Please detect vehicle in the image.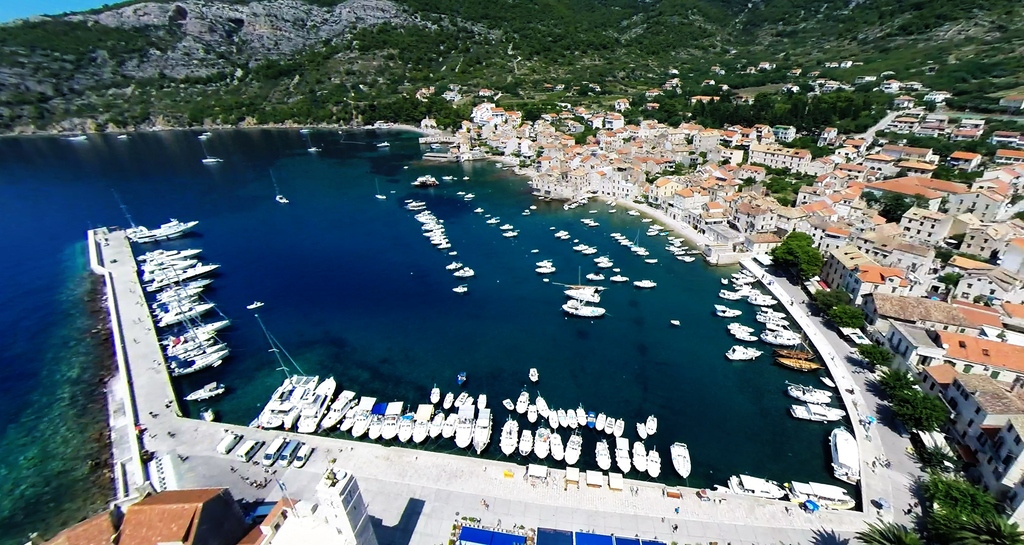
box=[595, 441, 612, 472].
